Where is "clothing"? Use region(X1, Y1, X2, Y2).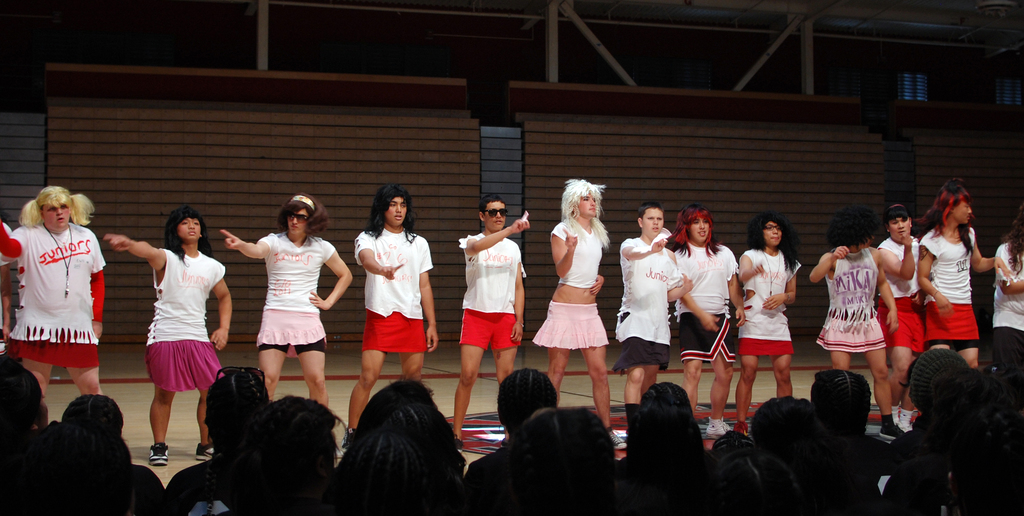
region(165, 461, 232, 515).
